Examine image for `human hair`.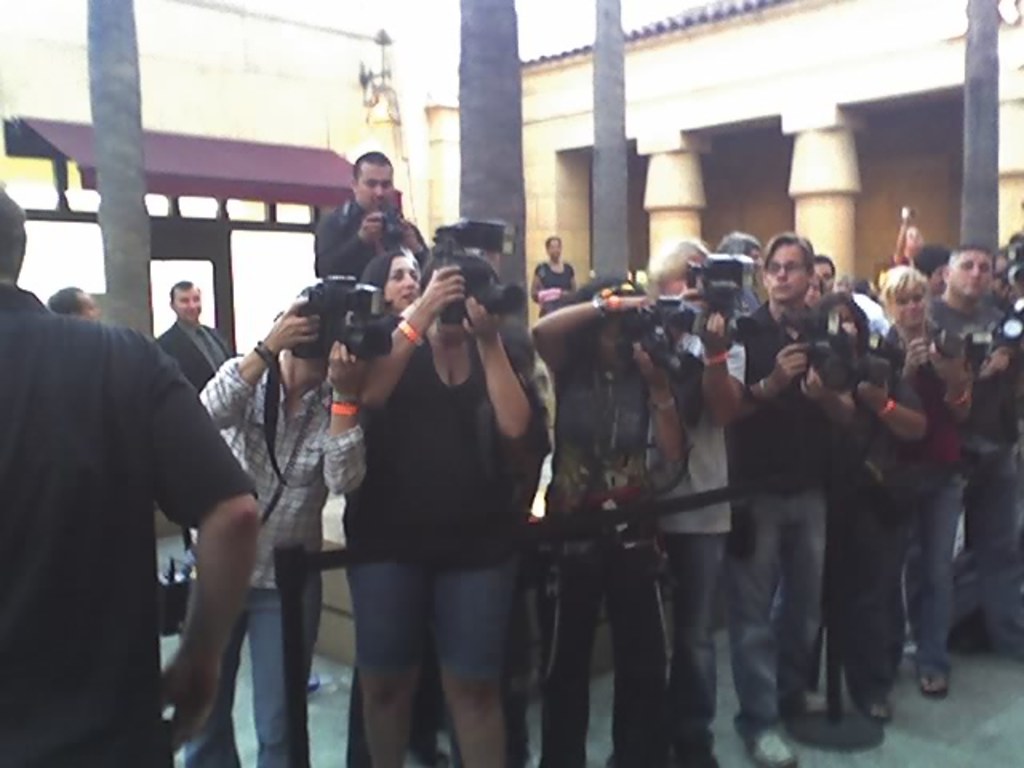
Examination result: (755, 224, 835, 304).
